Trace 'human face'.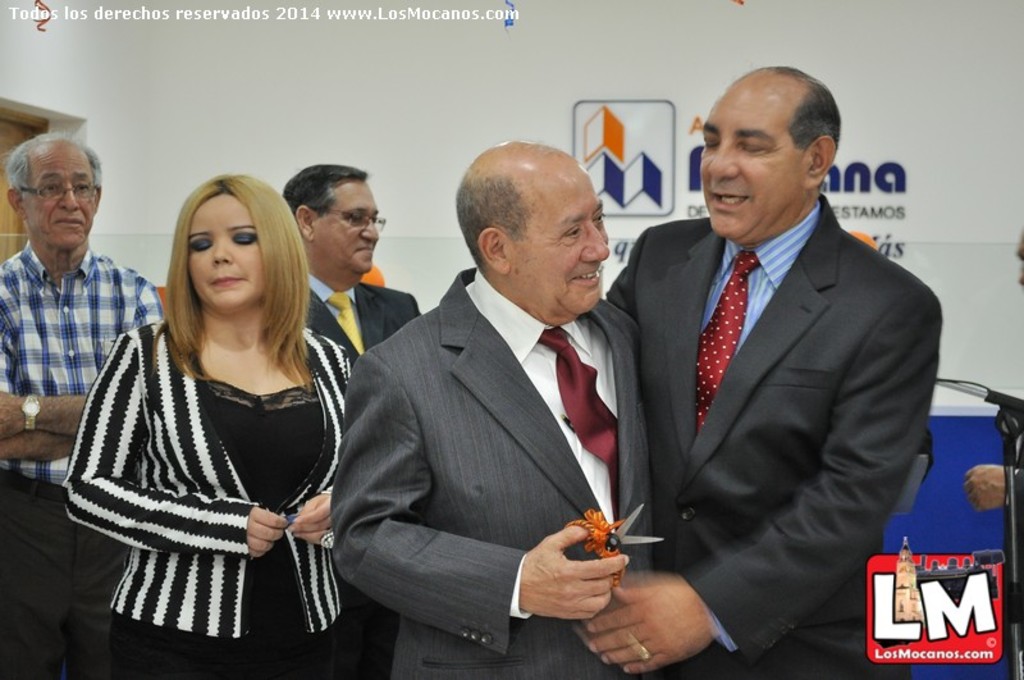
Traced to Rect(184, 196, 261, 305).
